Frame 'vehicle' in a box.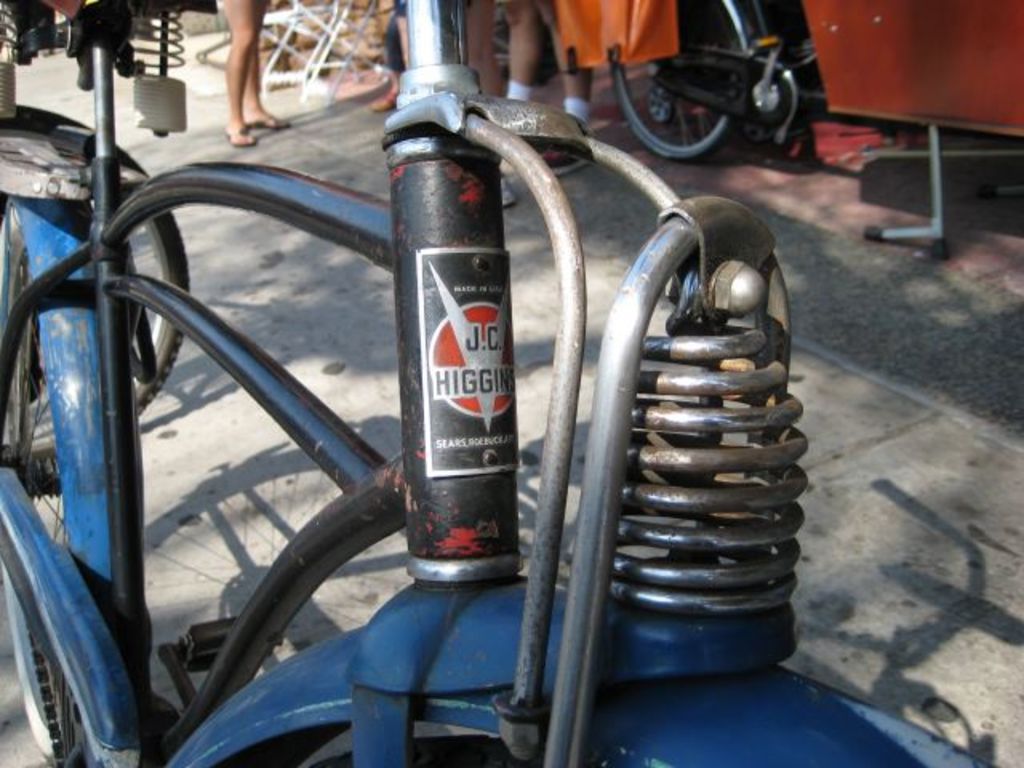
region(0, 0, 1003, 766).
